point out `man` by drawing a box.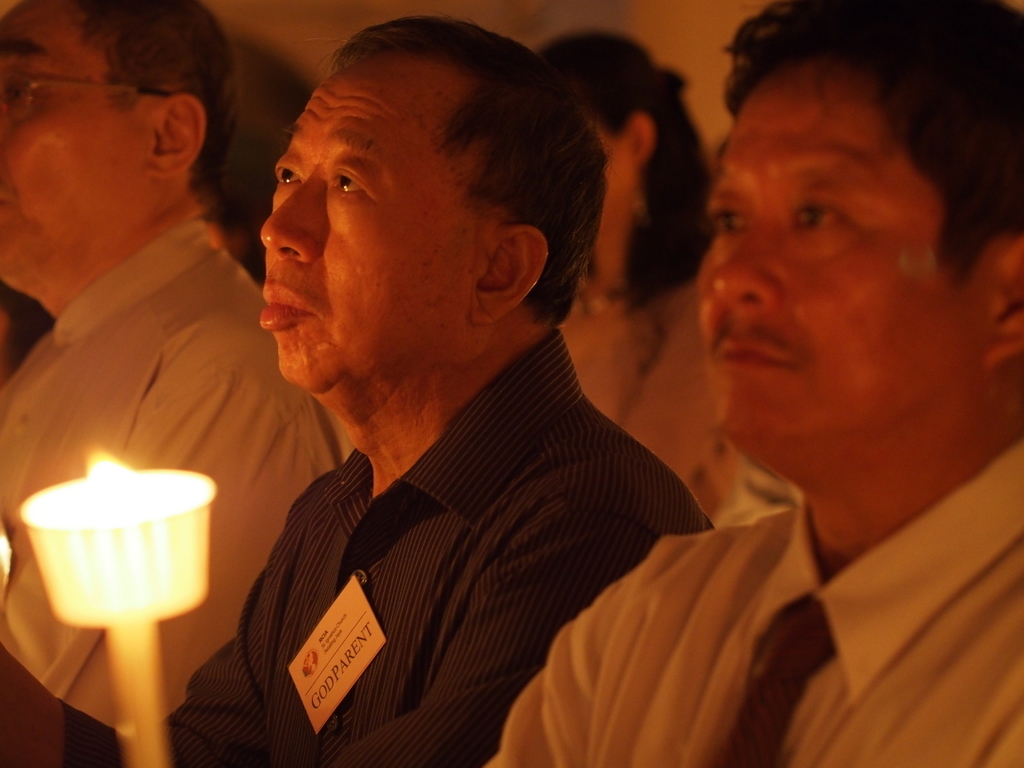
(x1=0, y1=0, x2=352, y2=767).
